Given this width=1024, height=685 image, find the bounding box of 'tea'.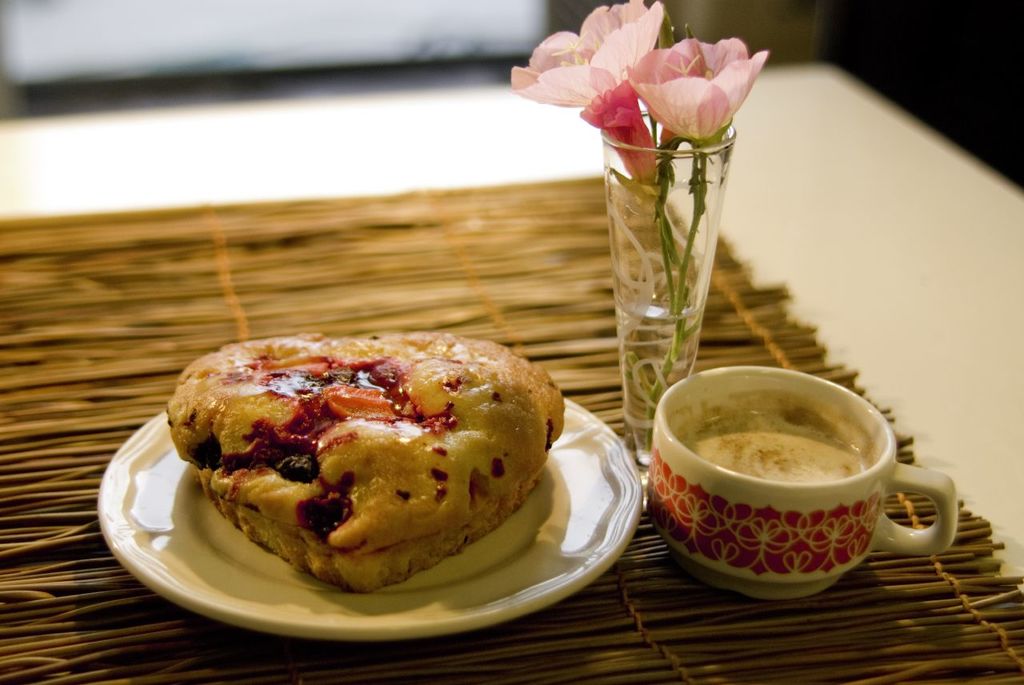
x1=678 y1=390 x2=873 y2=485.
